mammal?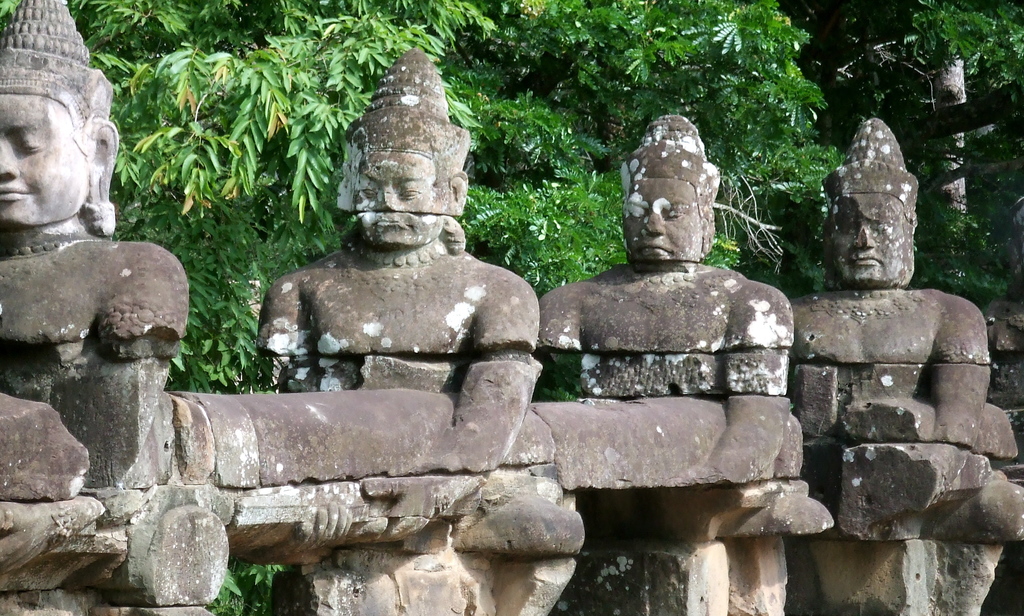
0:0:180:615
